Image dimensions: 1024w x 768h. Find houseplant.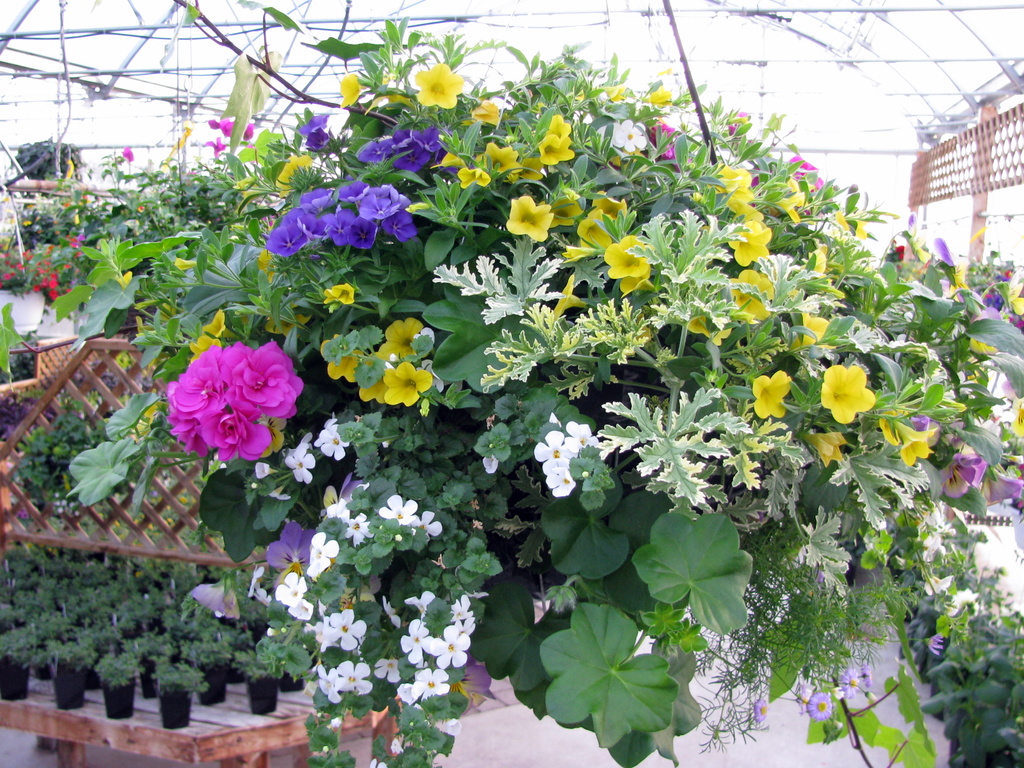
l=222, t=631, r=278, b=712.
